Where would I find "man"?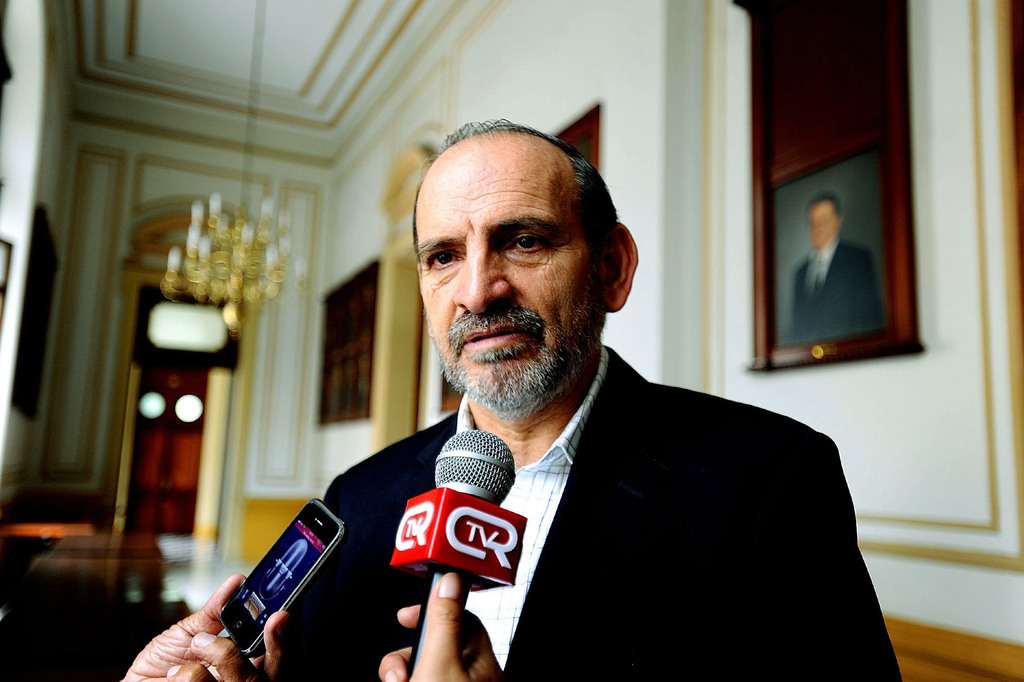
At 792, 201, 886, 336.
